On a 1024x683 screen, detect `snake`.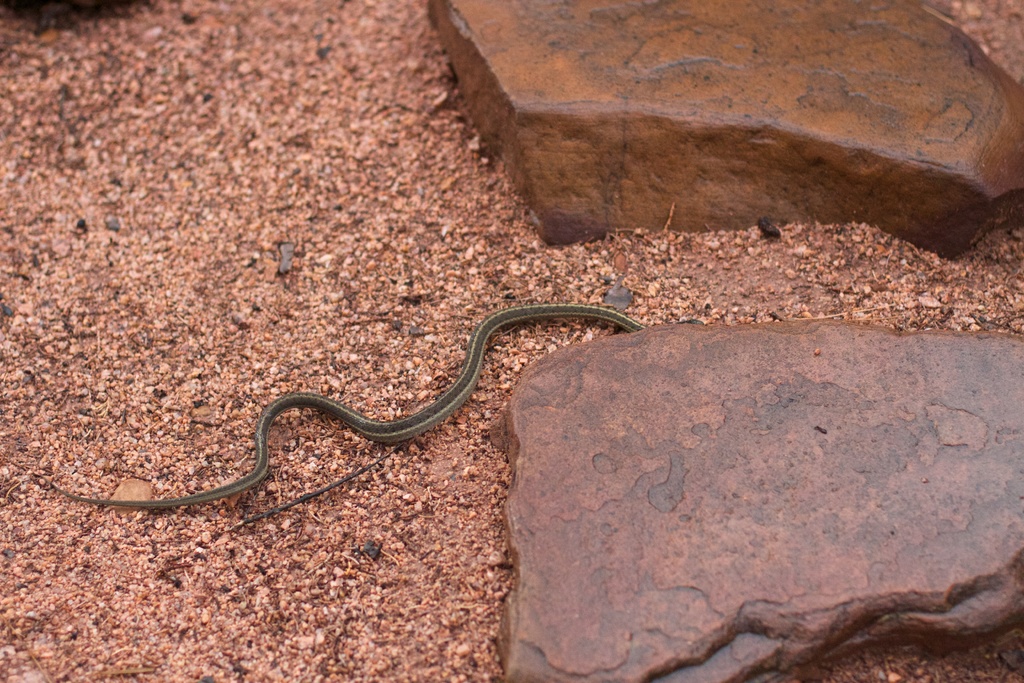
(46,290,668,523).
